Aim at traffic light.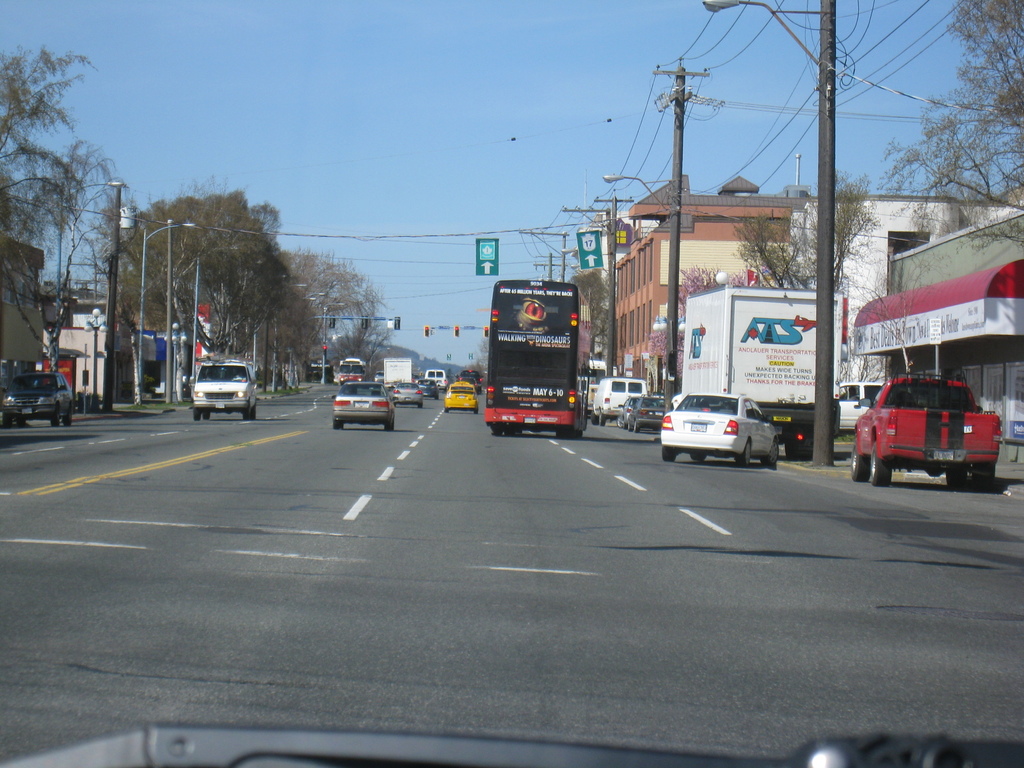
Aimed at [454,325,458,337].
